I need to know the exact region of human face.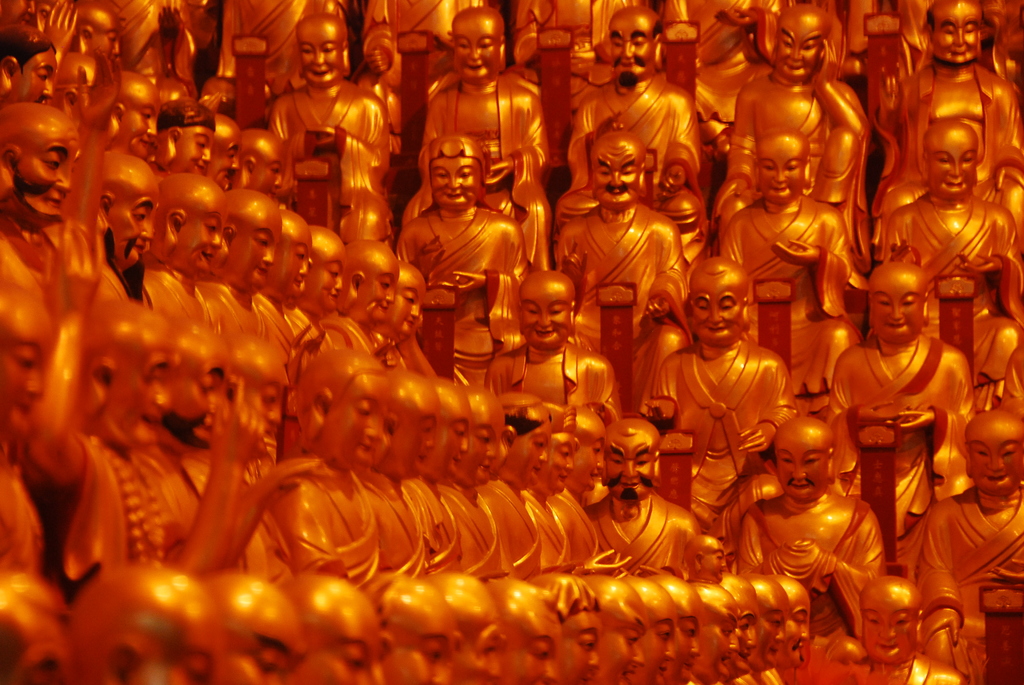
Region: (607, 13, 656, 84).
